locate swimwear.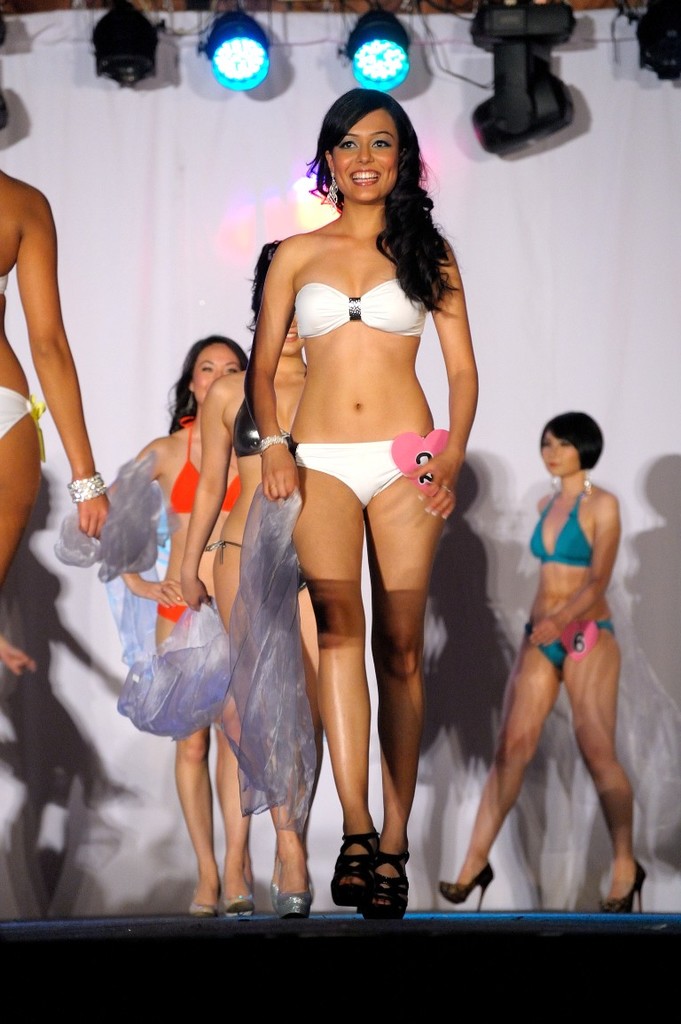
Bounding box: region(169, 410, 246, 513).
